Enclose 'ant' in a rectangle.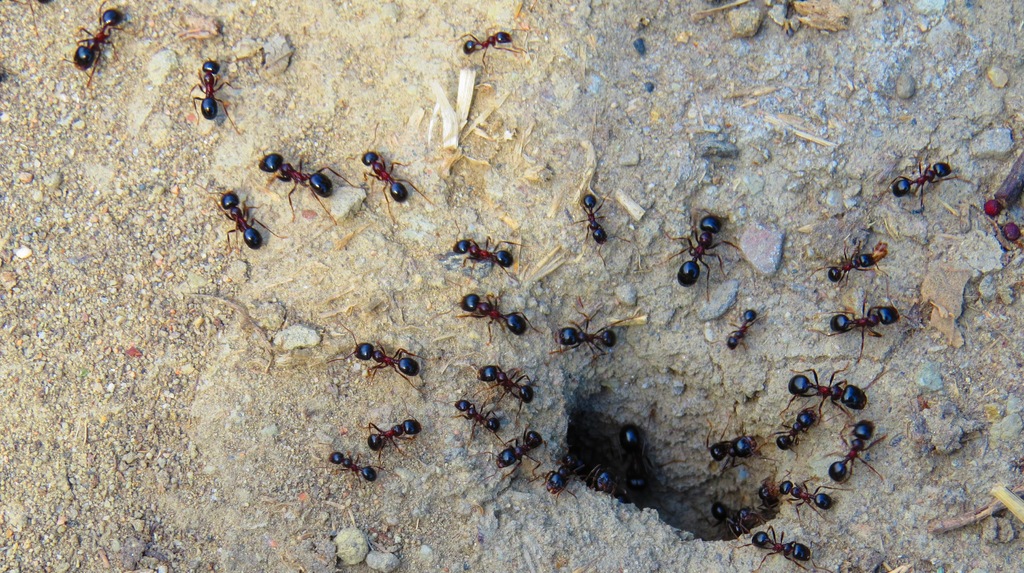
(left=56, top=2, right=130, bottom=90).
